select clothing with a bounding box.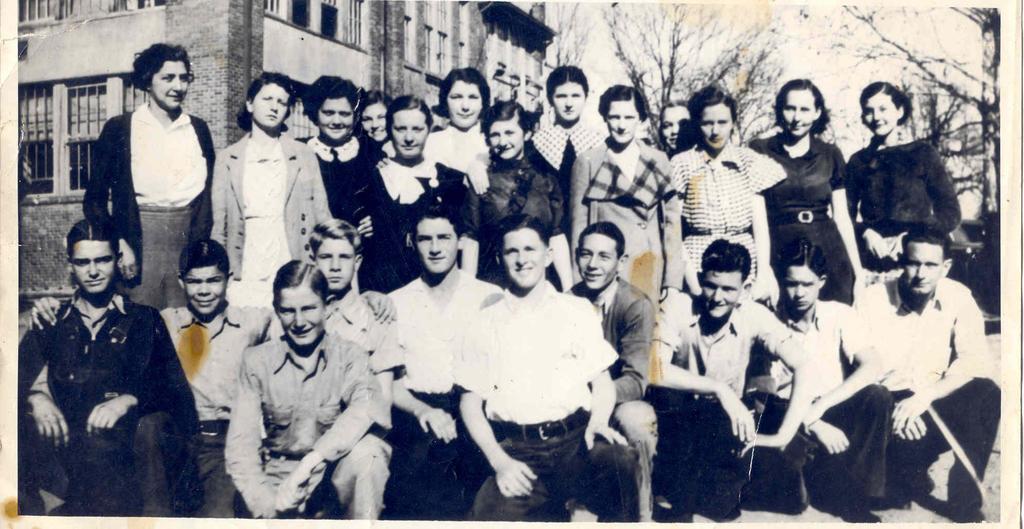
box(25, 237, 198, 516).
